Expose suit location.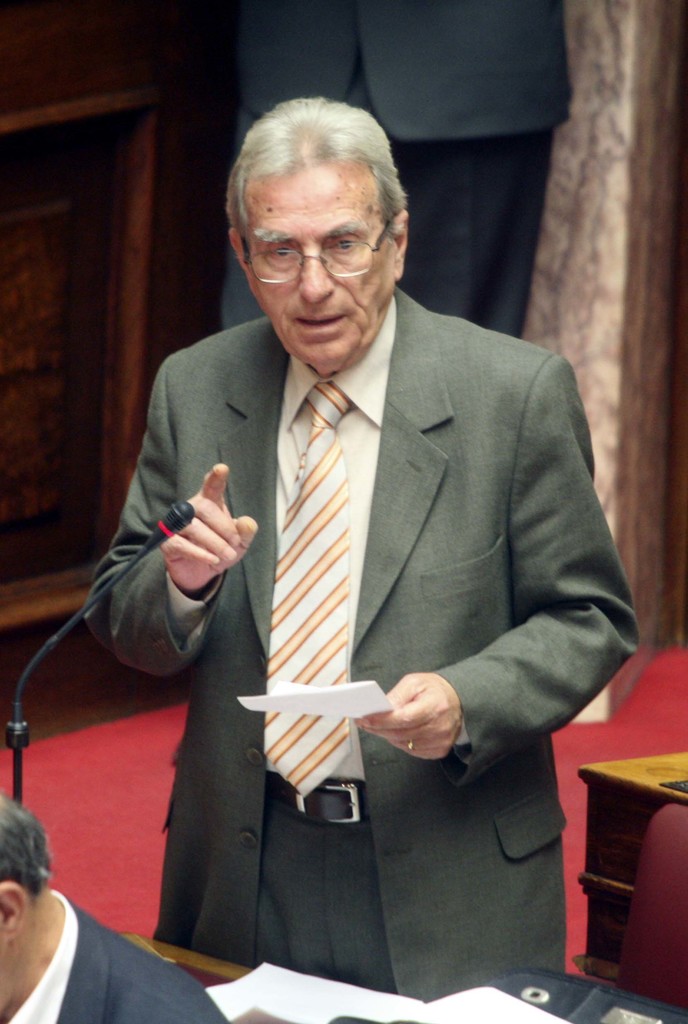
Exposed at bbox(120, 330, 557, 932).
